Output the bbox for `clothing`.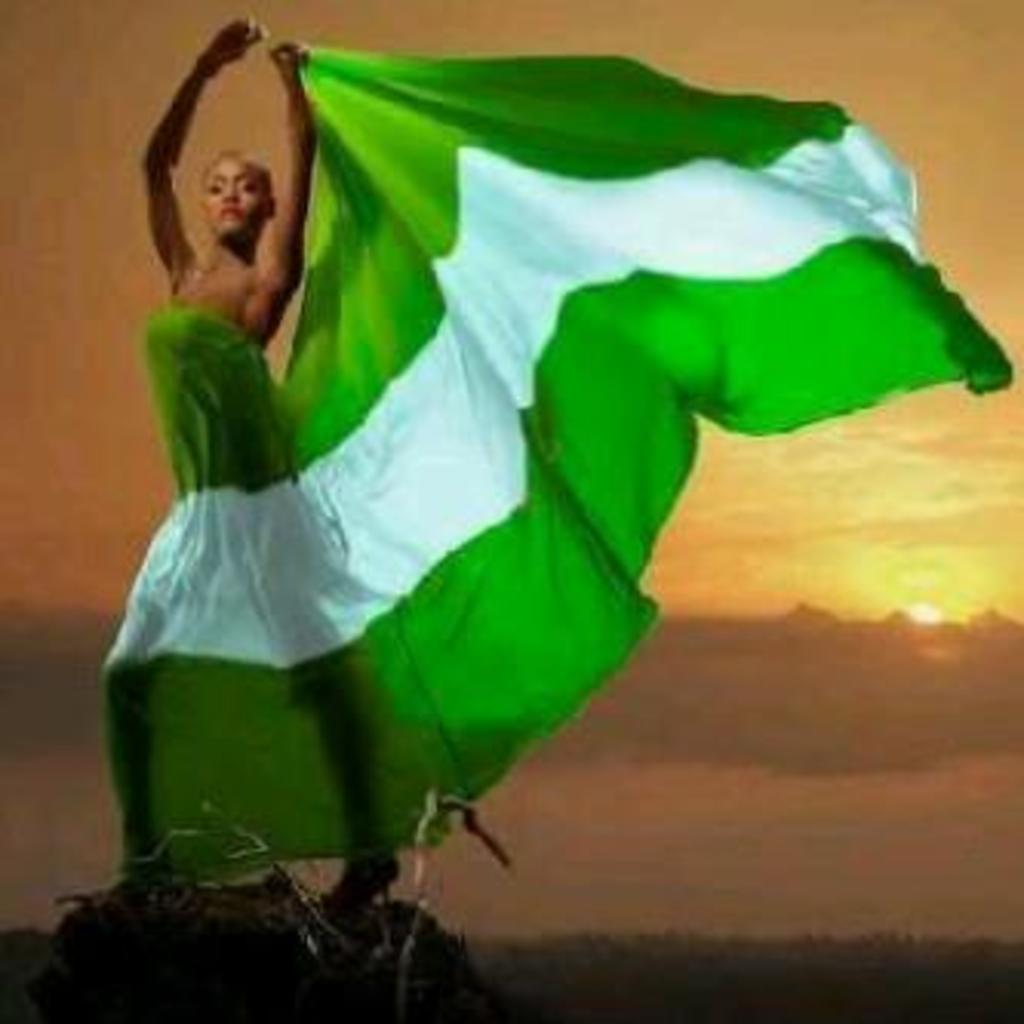
crop(92, 28, 929, 944).
